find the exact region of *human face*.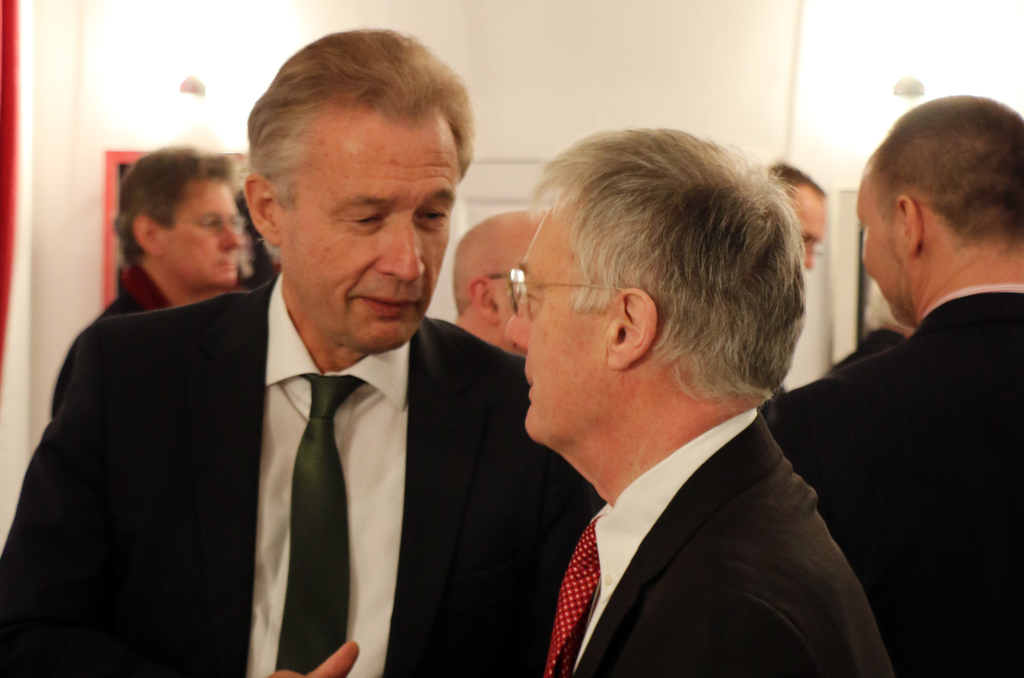
Exact region: 497,207,607,448.
